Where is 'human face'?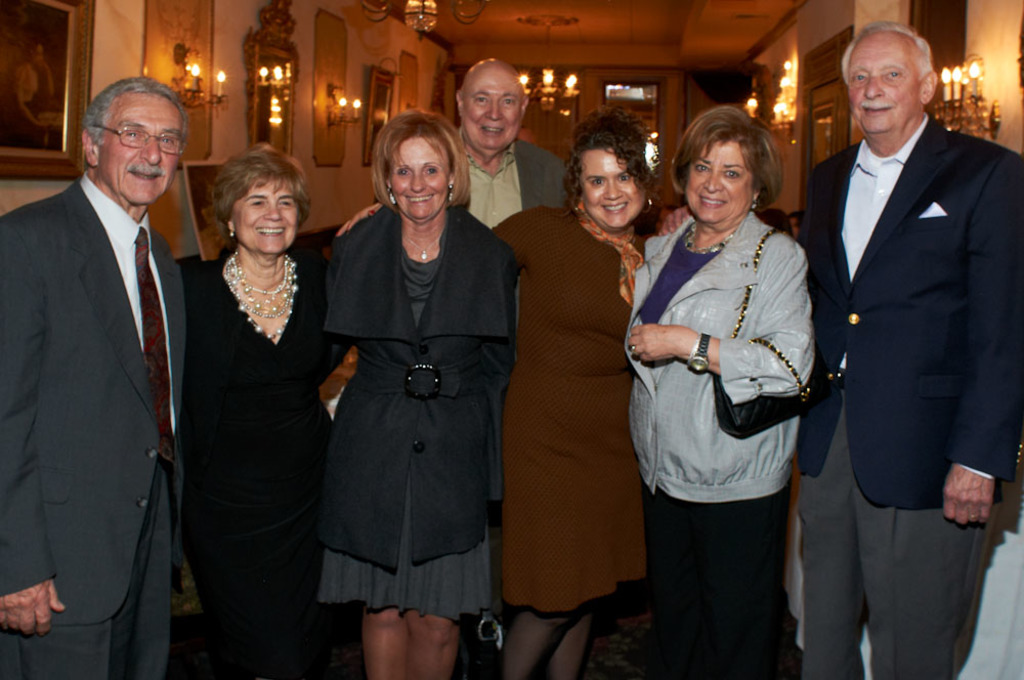
(680,137,768,224).
